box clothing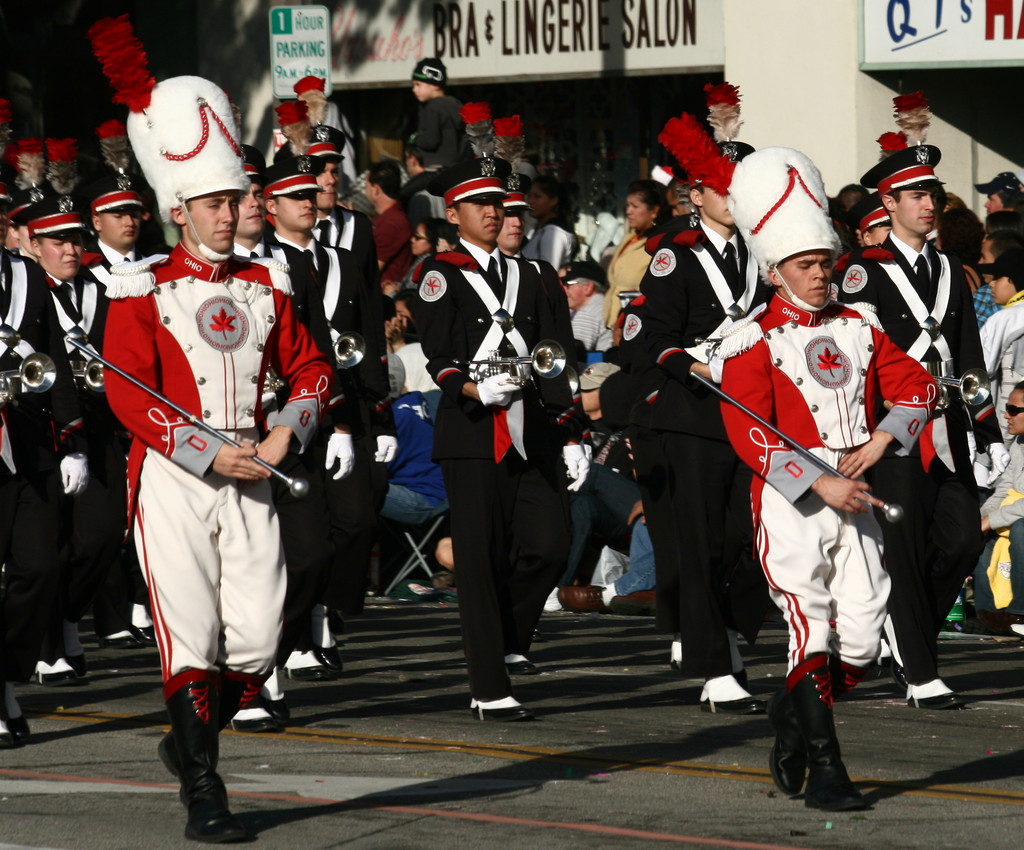
crop(319, 195, 368, 274)
